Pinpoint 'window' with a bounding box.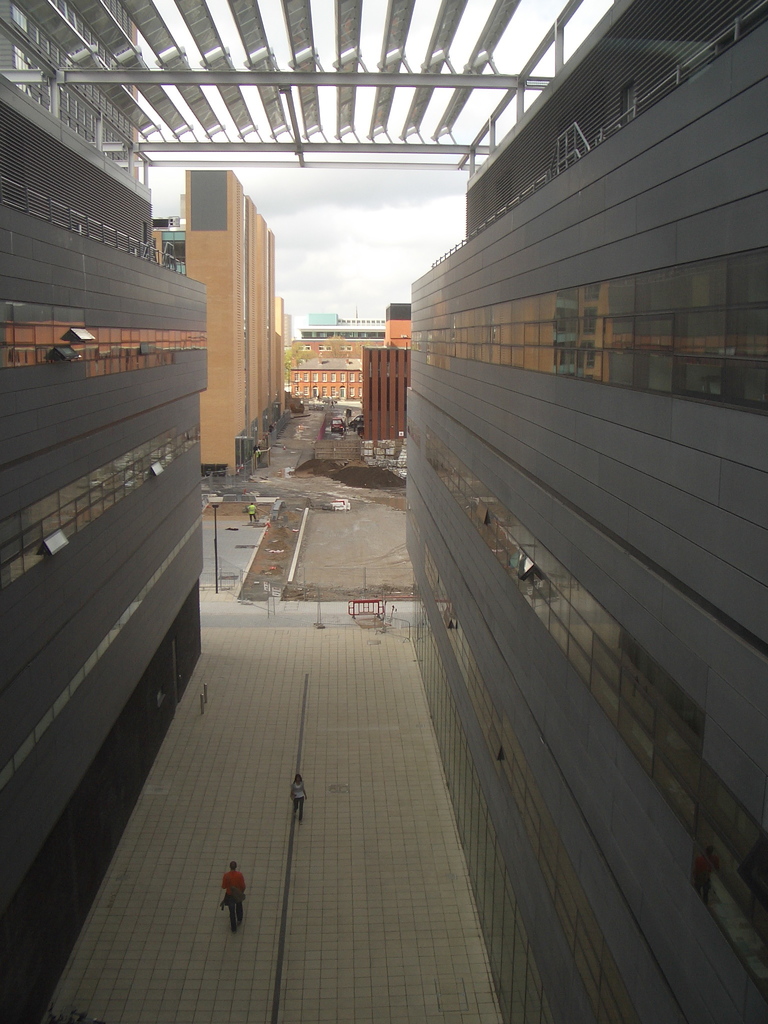
rect(620, 81, 637, 119).
